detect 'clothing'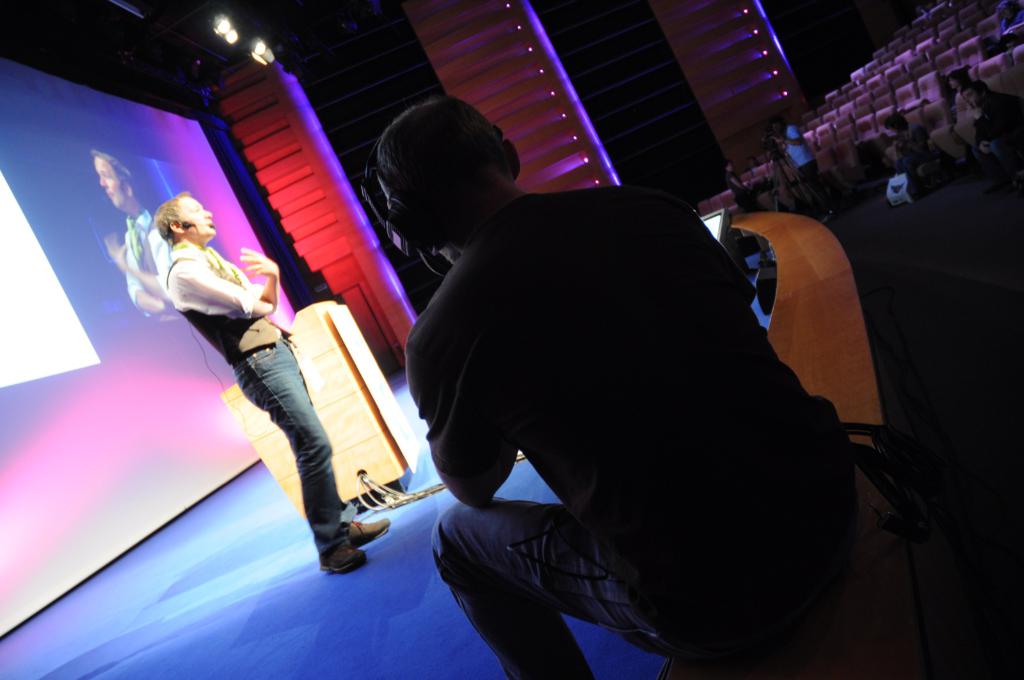
locate(975, 86, 1023, 179)
